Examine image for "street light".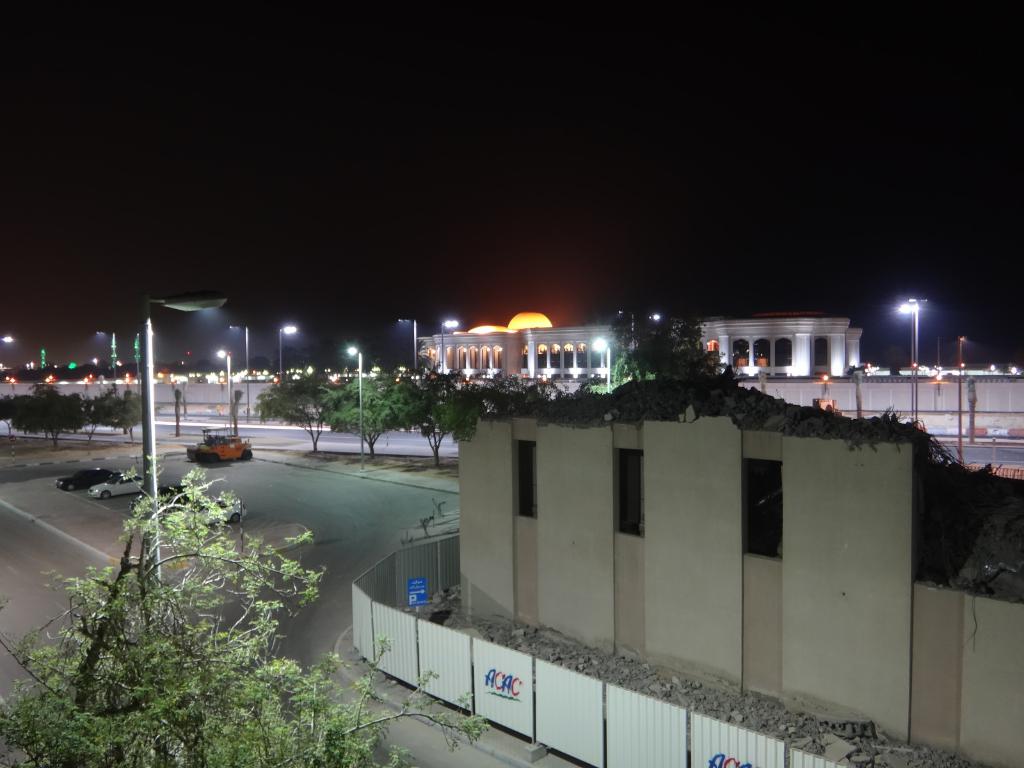
Examination result: l=211, t=348, r=232, b=419.
